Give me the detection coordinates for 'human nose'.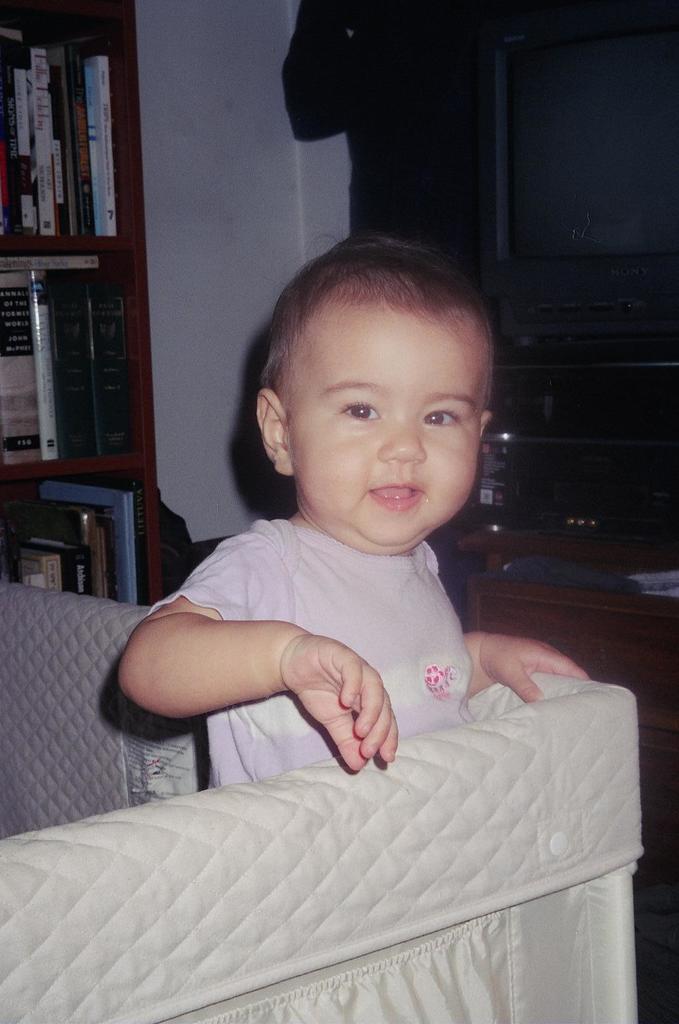
{"left": 381, "top": 418, "right": 426, "bottom": 462}.
